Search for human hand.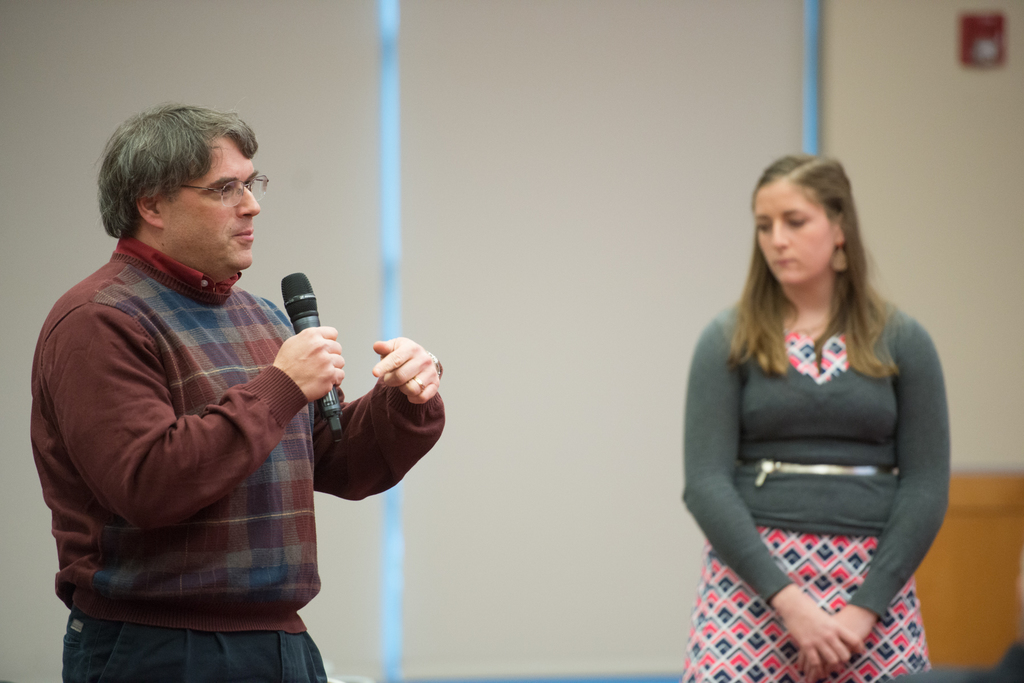
Found at 256/311/342/398.
